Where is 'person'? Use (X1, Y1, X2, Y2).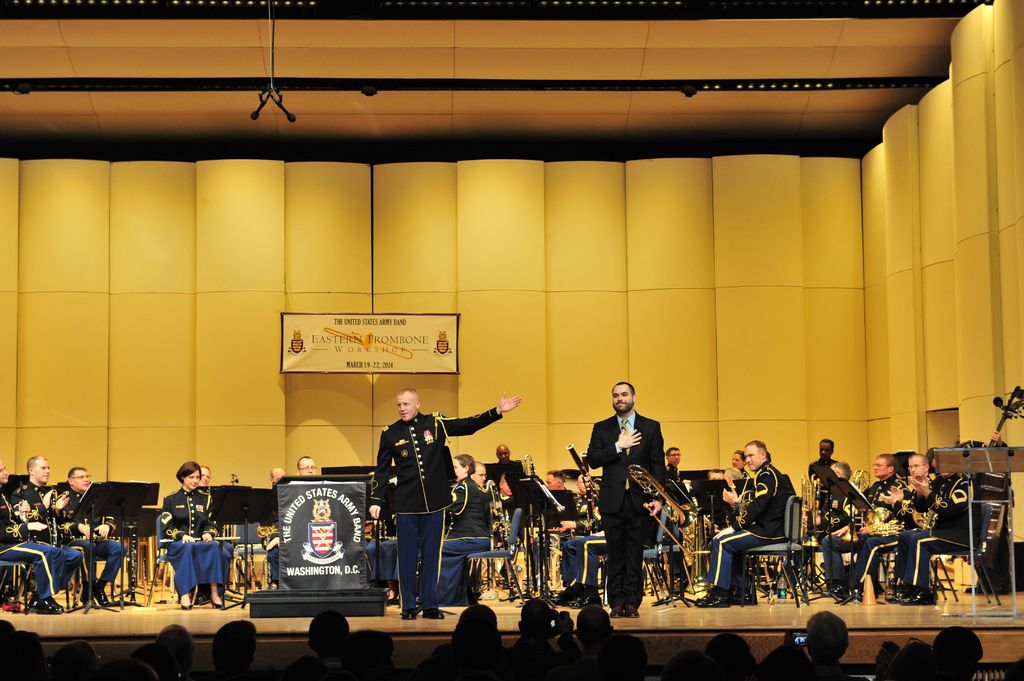
(161, 460, 219, 611).
